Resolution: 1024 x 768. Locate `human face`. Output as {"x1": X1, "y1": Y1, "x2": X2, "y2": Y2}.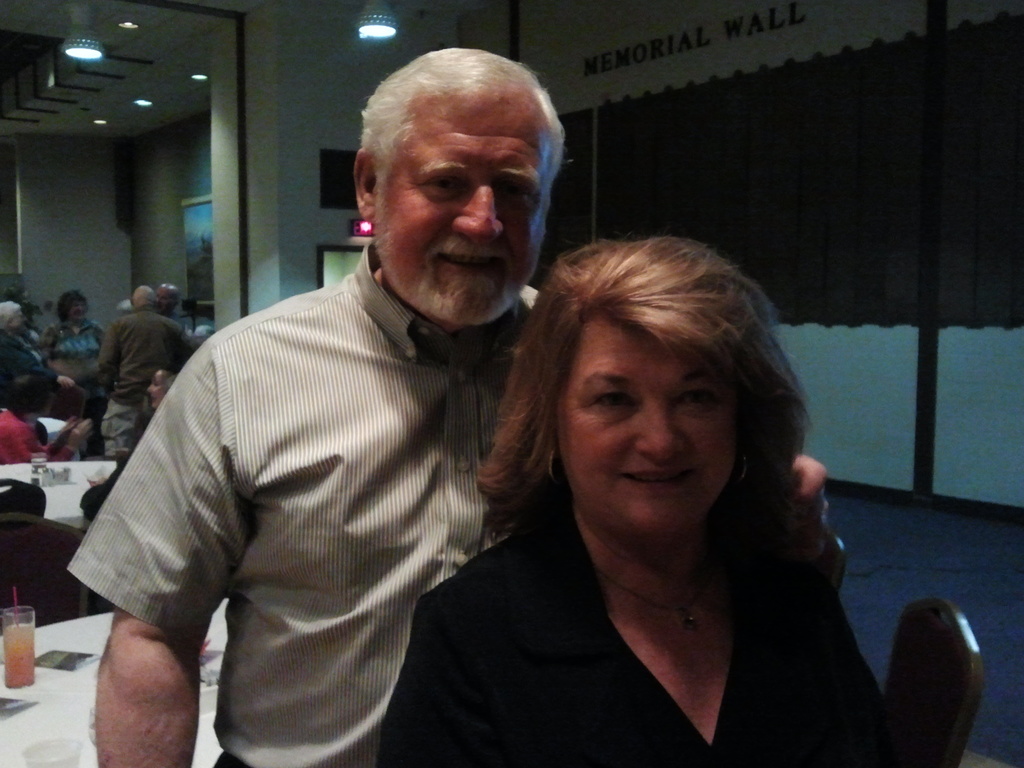
{"x1": 68, "y1": 299, "x2": 86, "y2": 323}.
